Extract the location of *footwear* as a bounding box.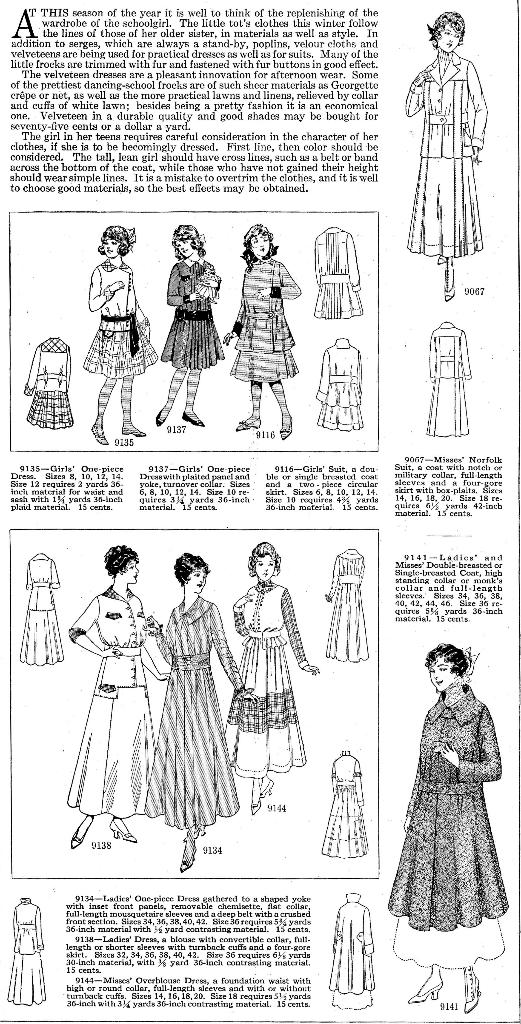
[x1=237, y1=419, x2=262, y2=431].
